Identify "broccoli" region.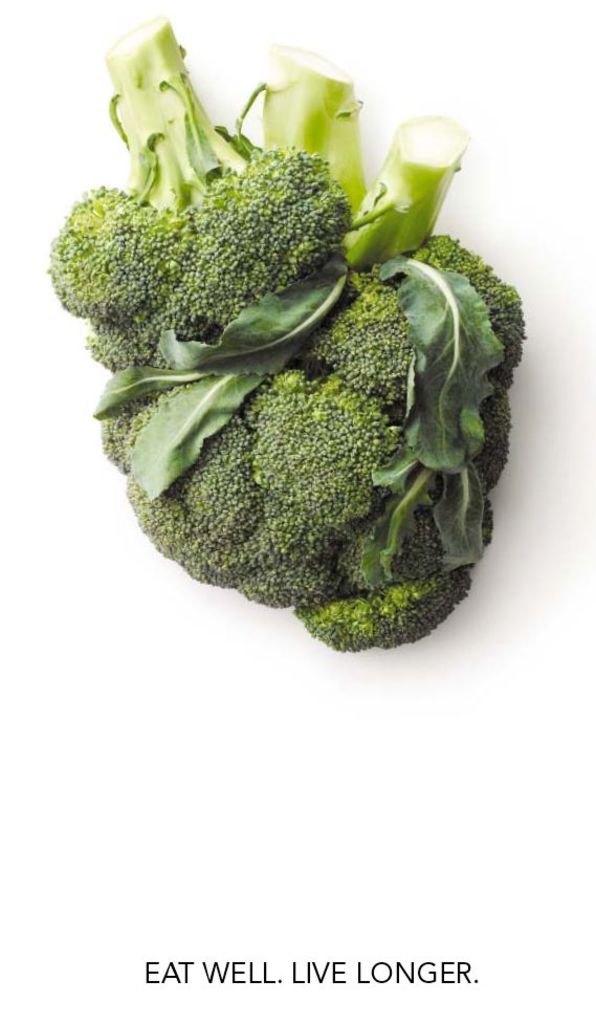
Region: [x1=52, y1=13, x2=533, y2=654].
